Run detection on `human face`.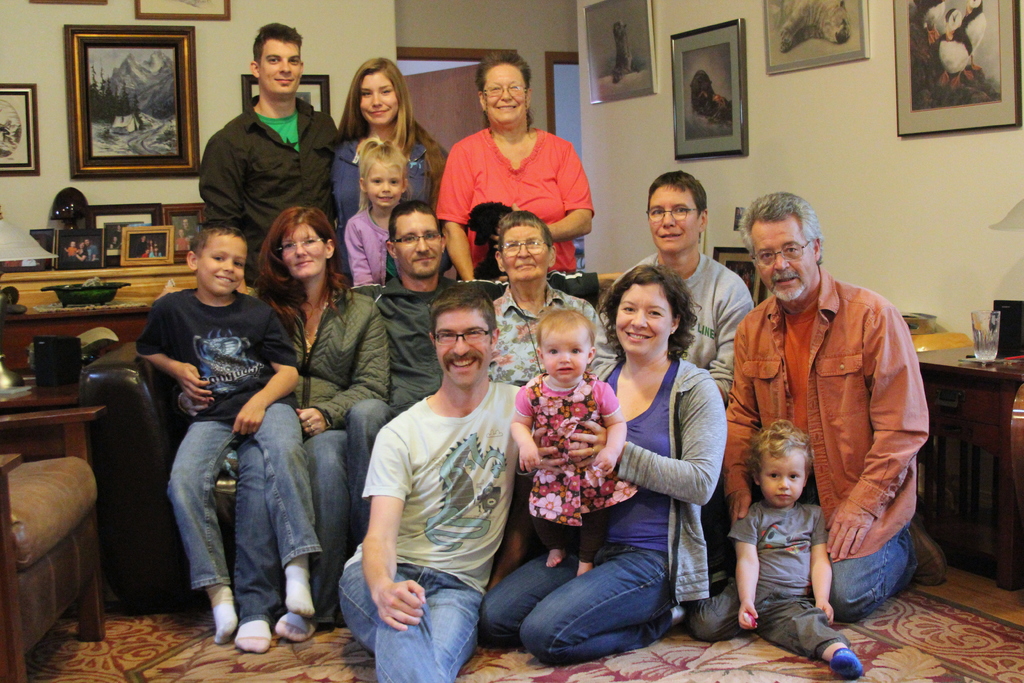
Result: l=498, t=217, r=549, b=288.
